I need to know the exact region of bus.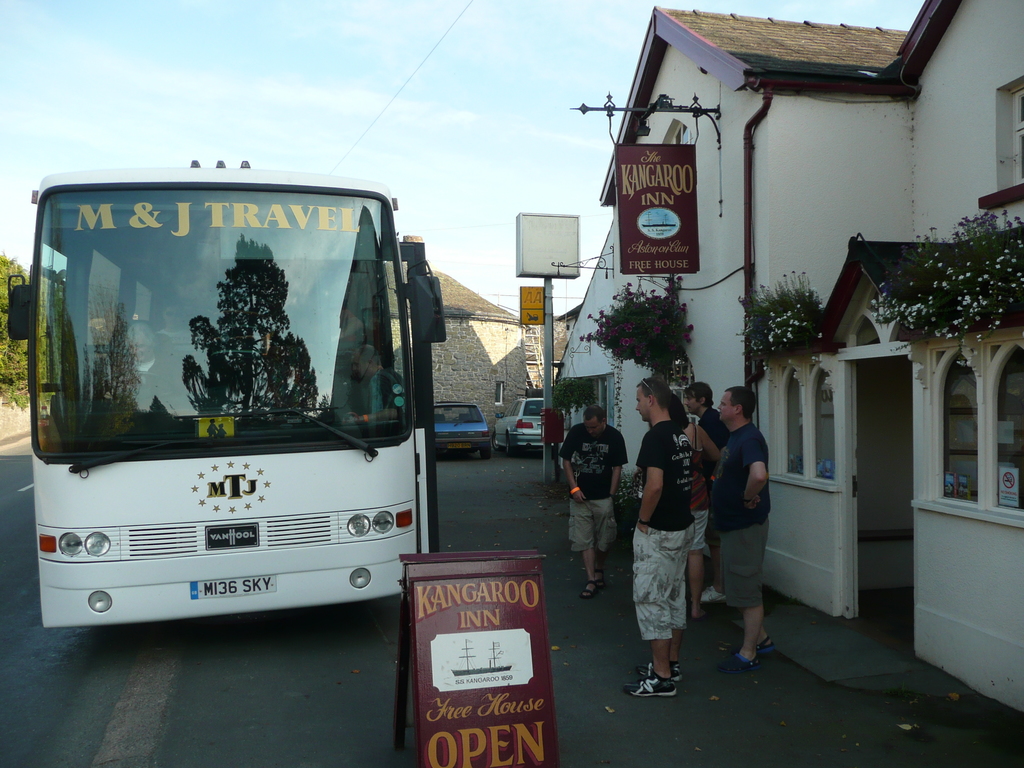
Region: [5, 152, 449, 624].
